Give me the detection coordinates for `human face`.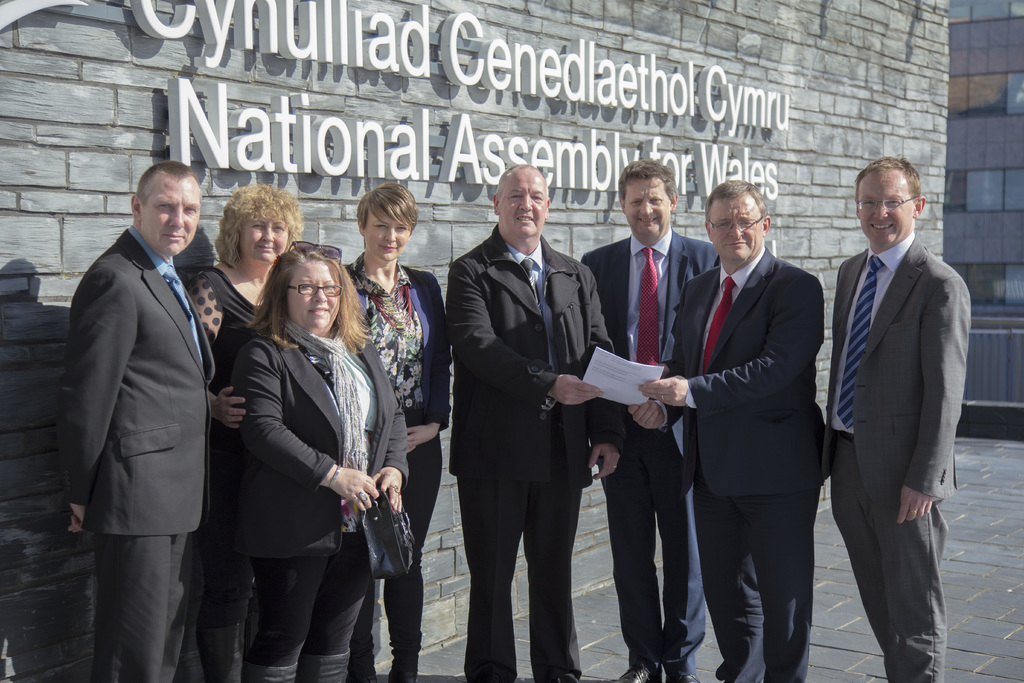
(x1=144, y1=177, x2=200, y2=257).
